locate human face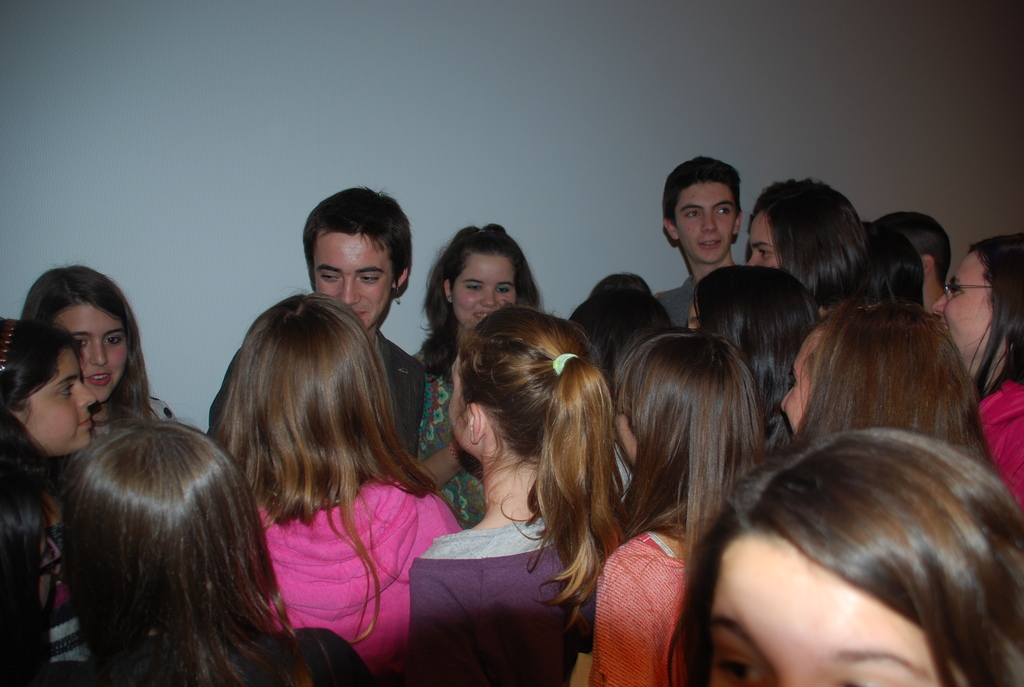
x1=20, y1=349, x2=97, y2=450
